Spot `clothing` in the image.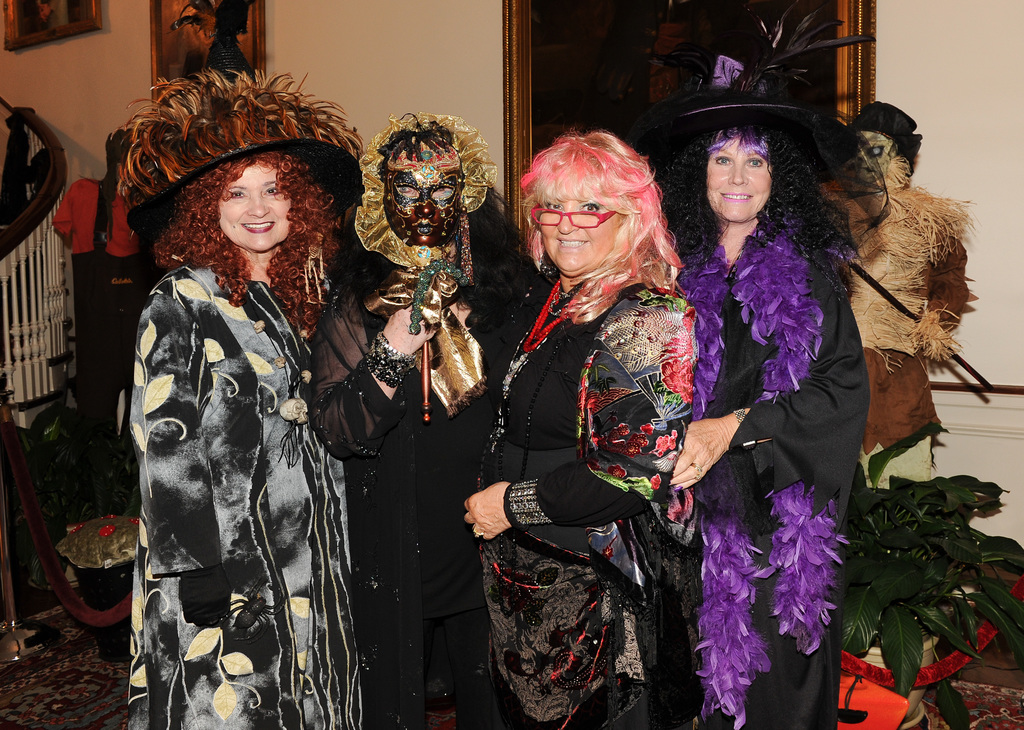
`clothing` found at rect(663, 197, 870, 729).
